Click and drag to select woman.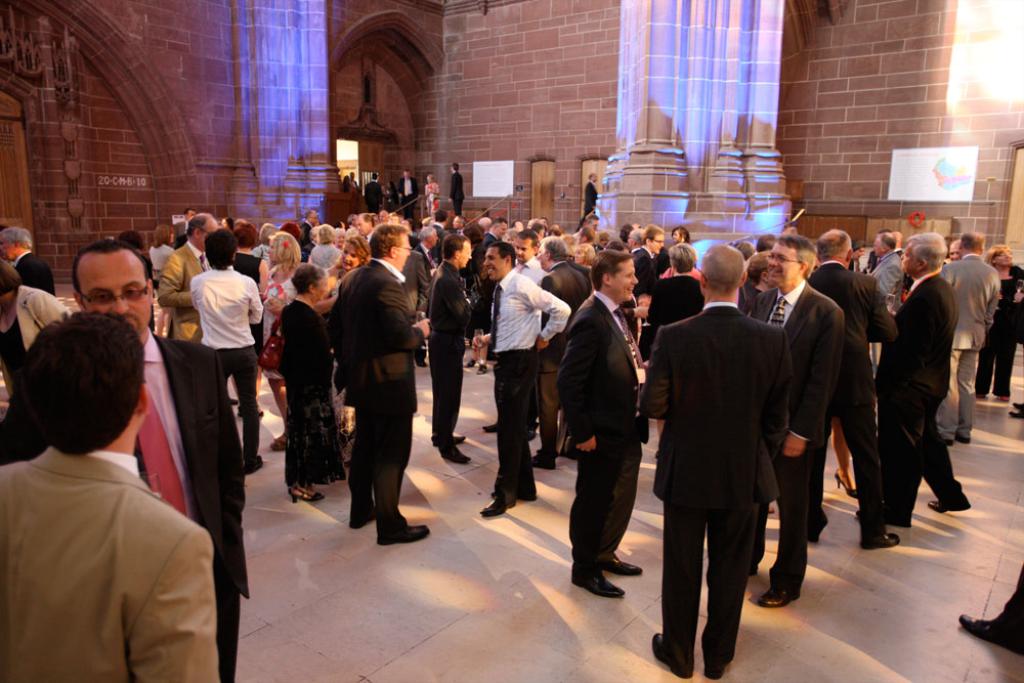
Selection: [x1=274, y1=259, x2=341, y2=504].
